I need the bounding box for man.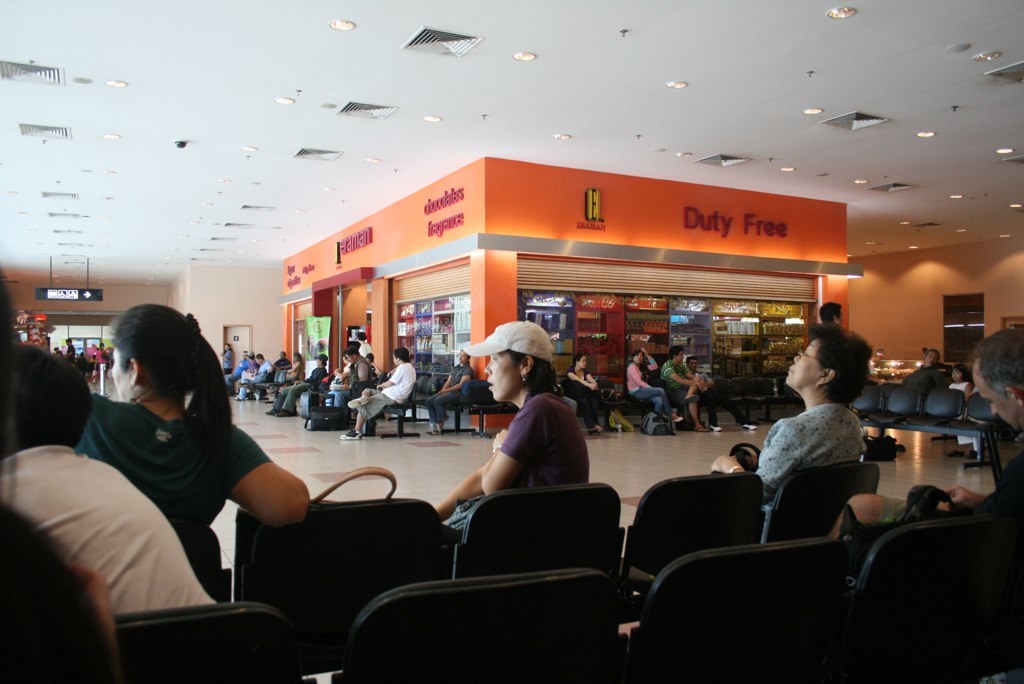
Here it is: bbox=(264, 351, 328, 415).
